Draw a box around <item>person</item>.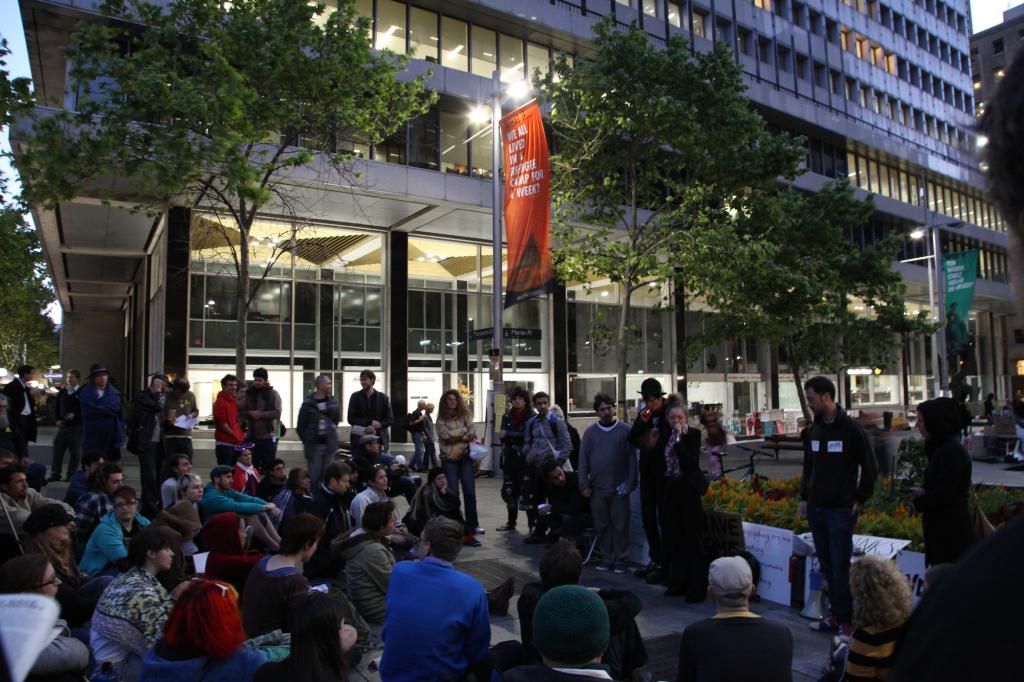
box=[617, 372, 675, 582].
